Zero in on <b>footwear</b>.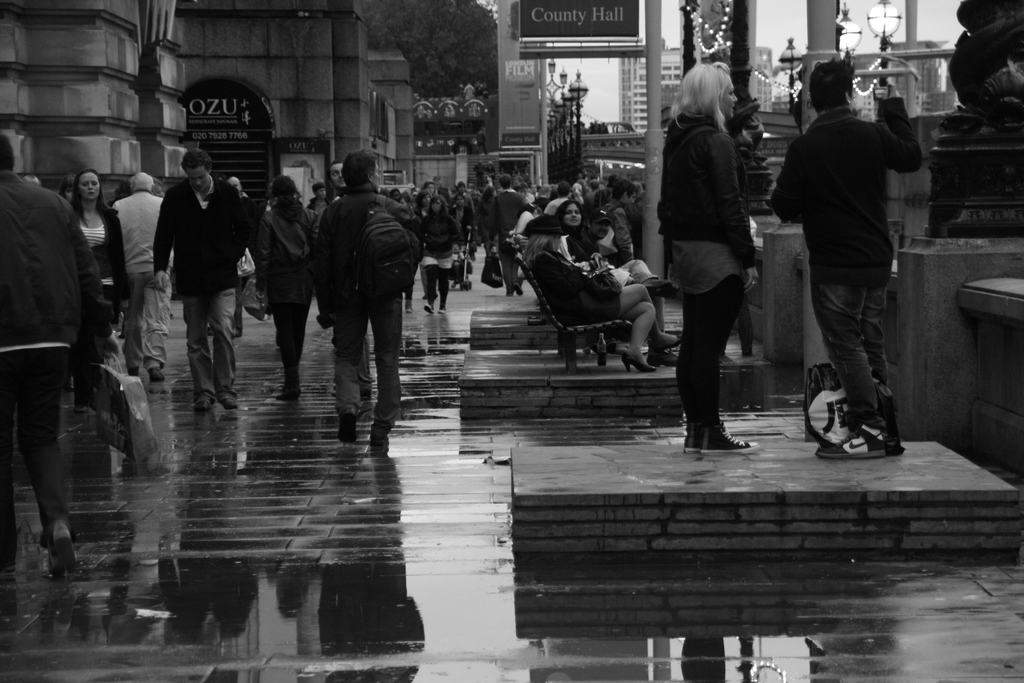
Zeroed in: l=371, t=437, r=388, b=443.
